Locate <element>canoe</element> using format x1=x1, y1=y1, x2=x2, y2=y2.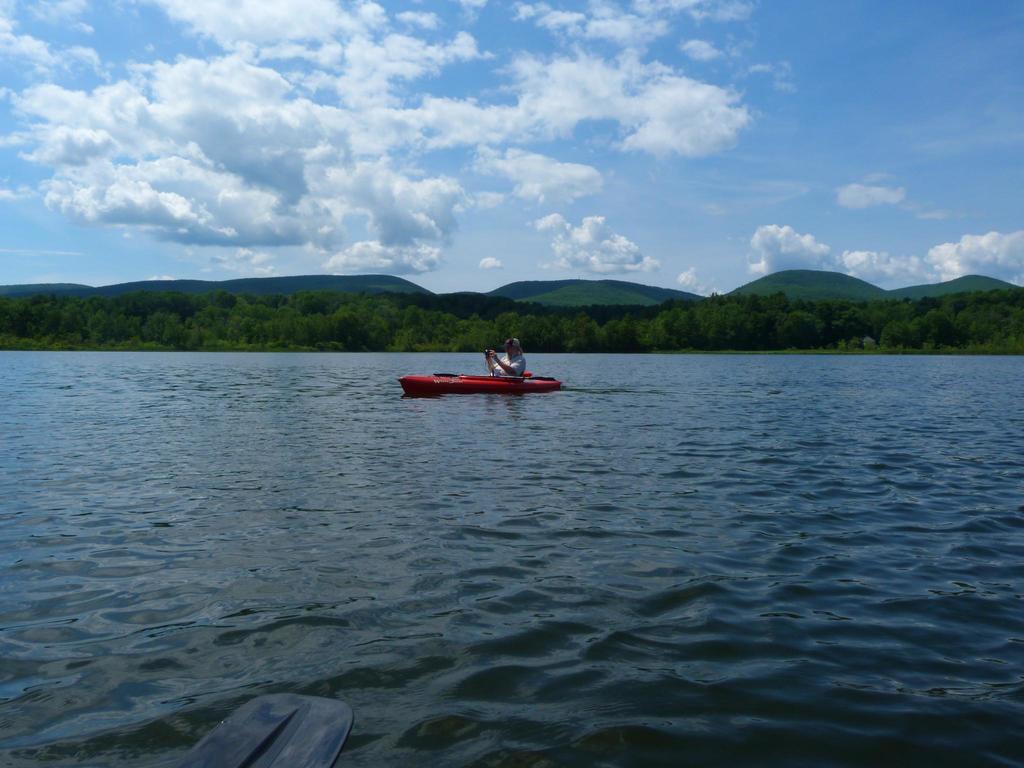
x1=394, y1=372, x2=559, y2=395.
